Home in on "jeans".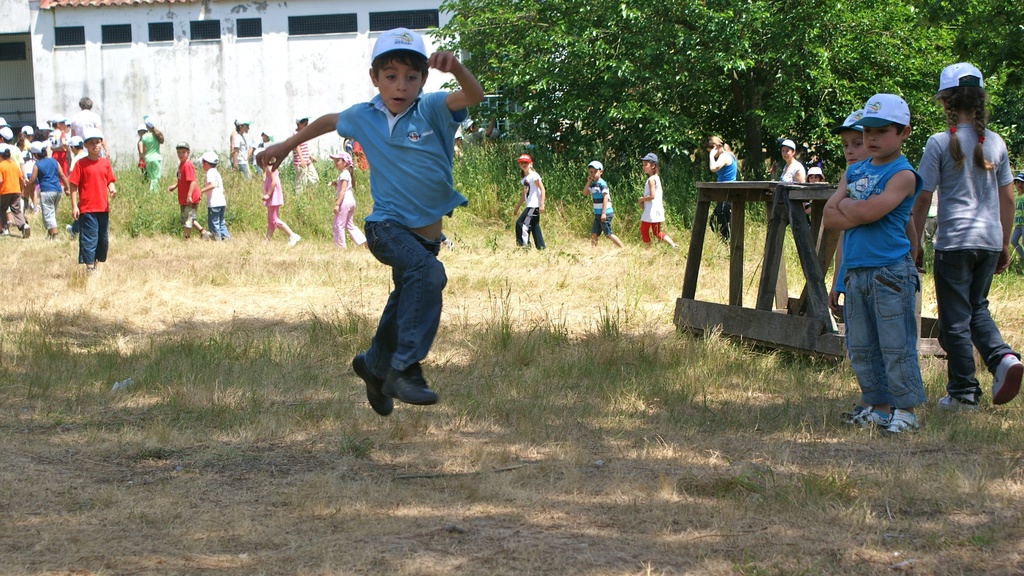
Homed in at Rect(79, 209, 110, 266).
